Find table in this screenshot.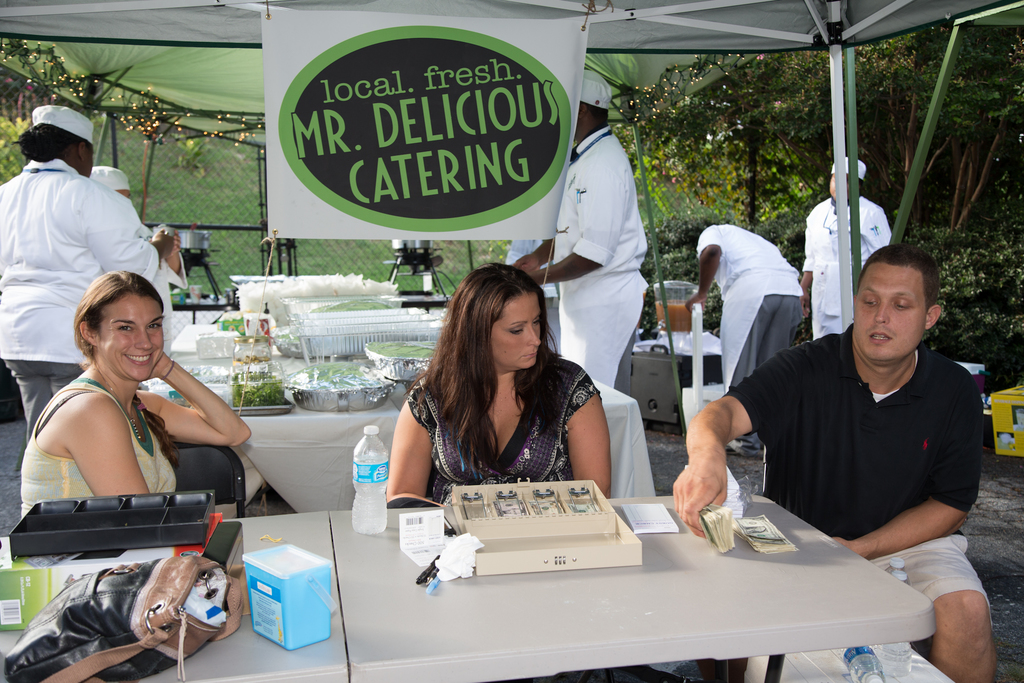
The bounding box for table is (x1=331, y1=488, x2=936, y2=682).
